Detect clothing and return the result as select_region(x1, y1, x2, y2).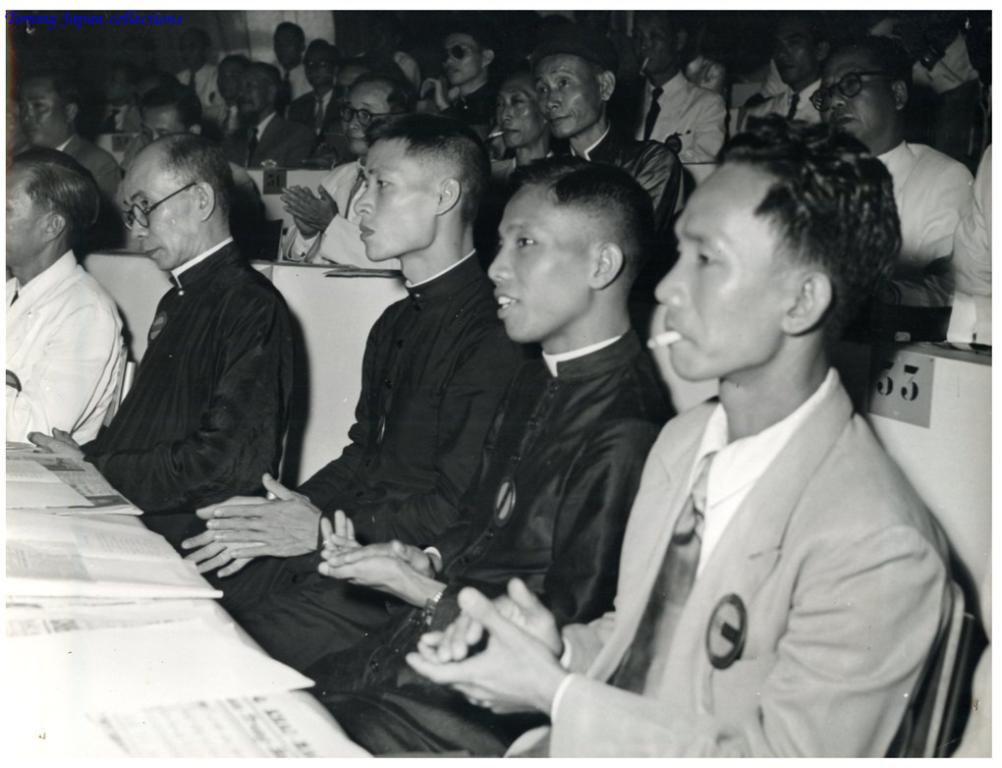
select_region(284, 76, 362, 163).
